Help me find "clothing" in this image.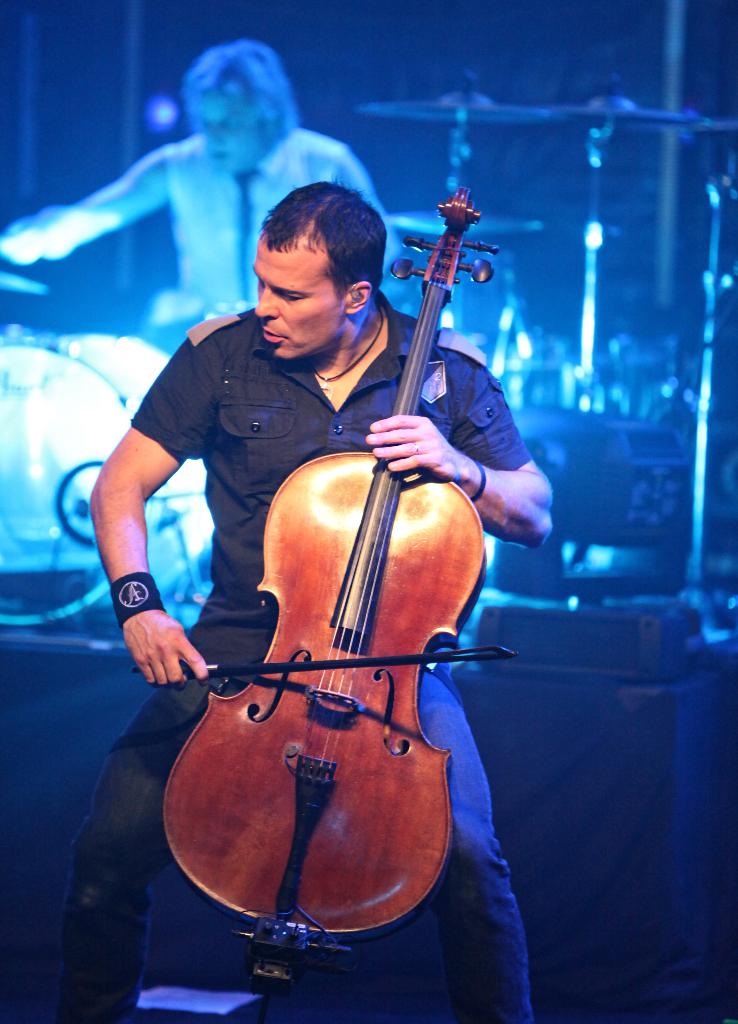
Found it: 52:287:543:1023.
